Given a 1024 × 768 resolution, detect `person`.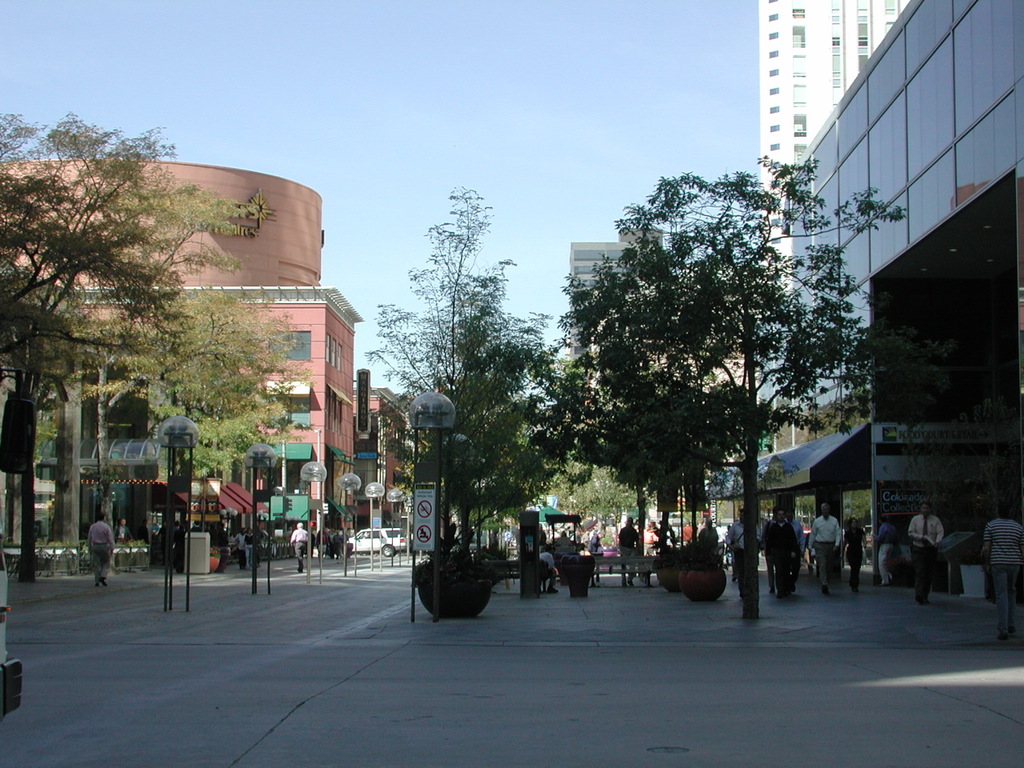
<box>616,512,648,586</box>.
